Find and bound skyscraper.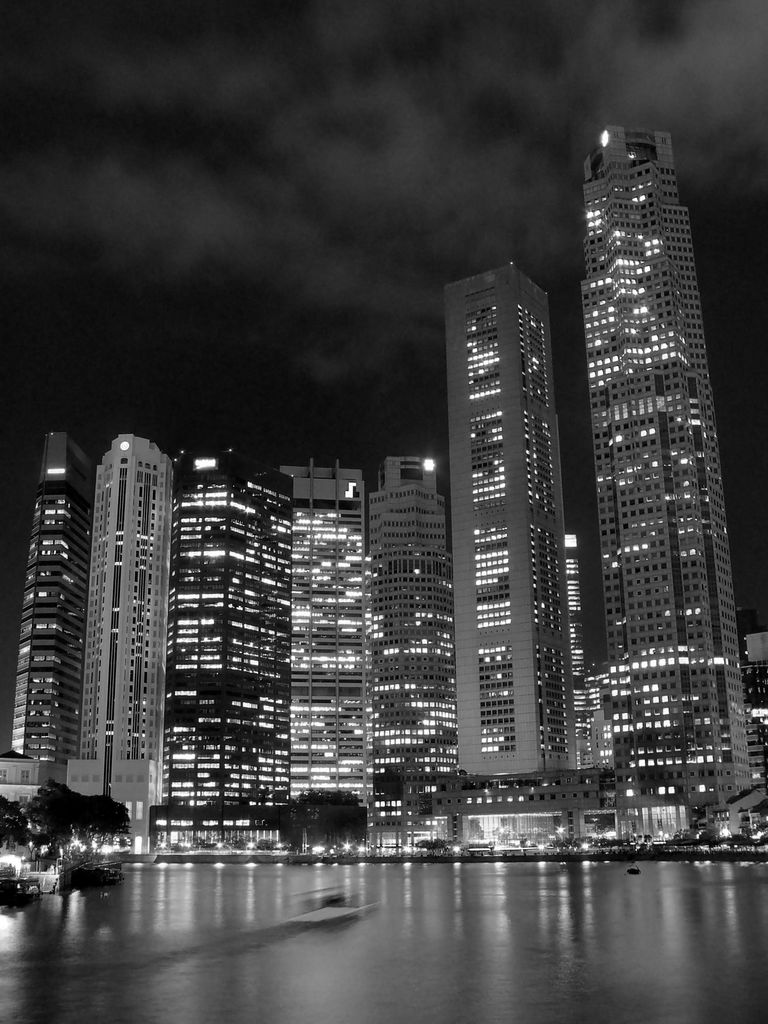
Bound: l=364, t=470, r=461, b=810.
